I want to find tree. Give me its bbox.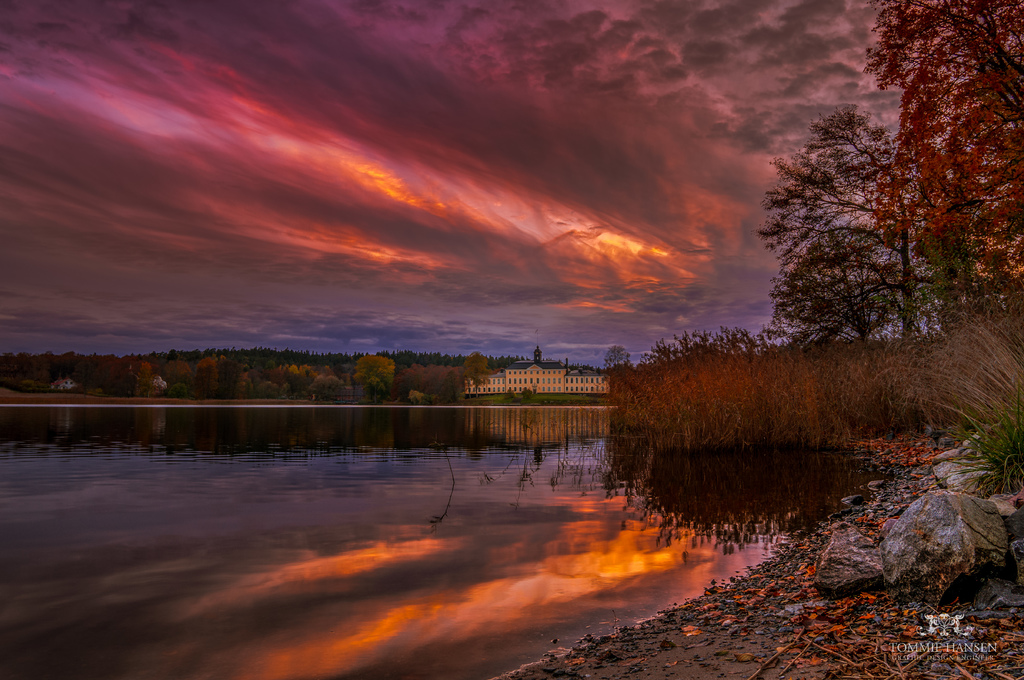
l=860, t=0, r=1023, b=316.
